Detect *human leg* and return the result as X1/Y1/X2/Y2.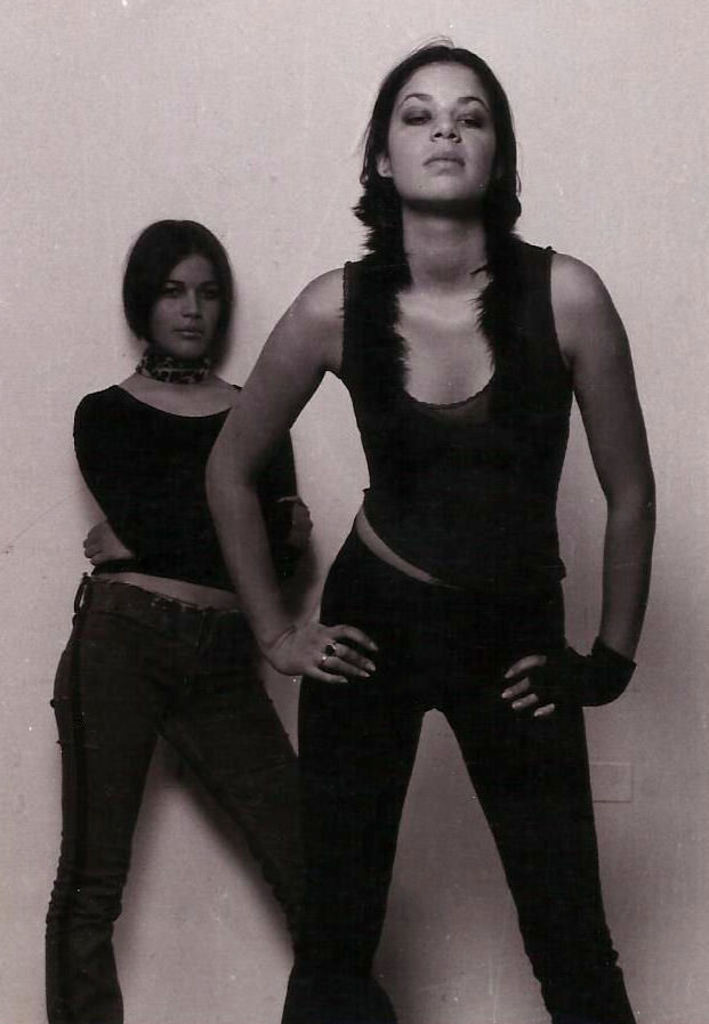
50/598/152/1023.
